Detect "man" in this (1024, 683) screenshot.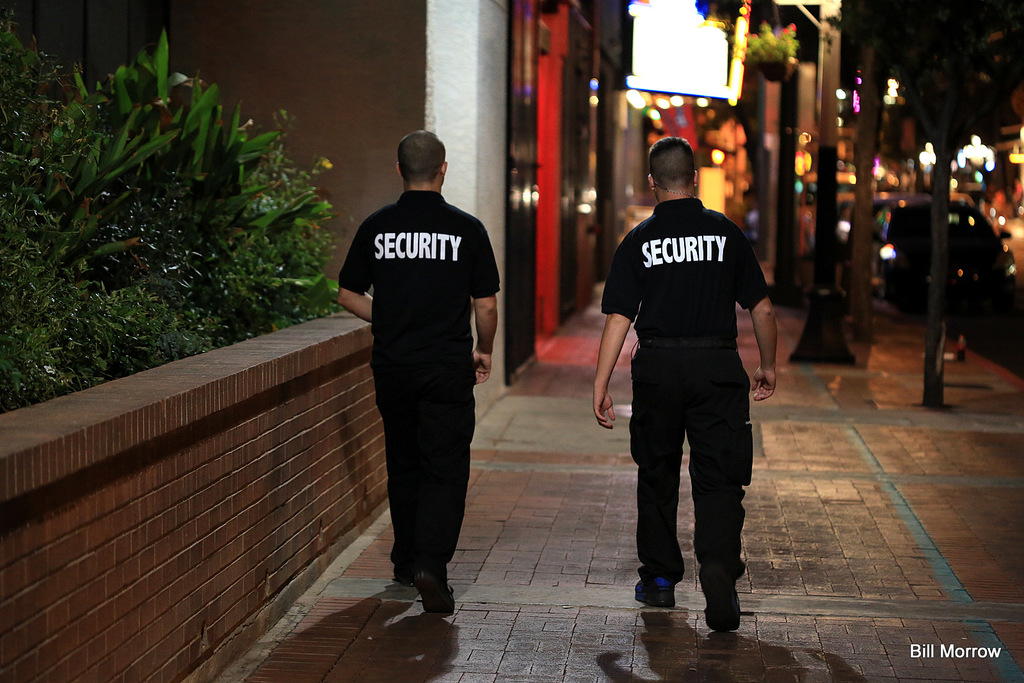
Detection: (x1=337, y1=130, x2=504, y2=614).
